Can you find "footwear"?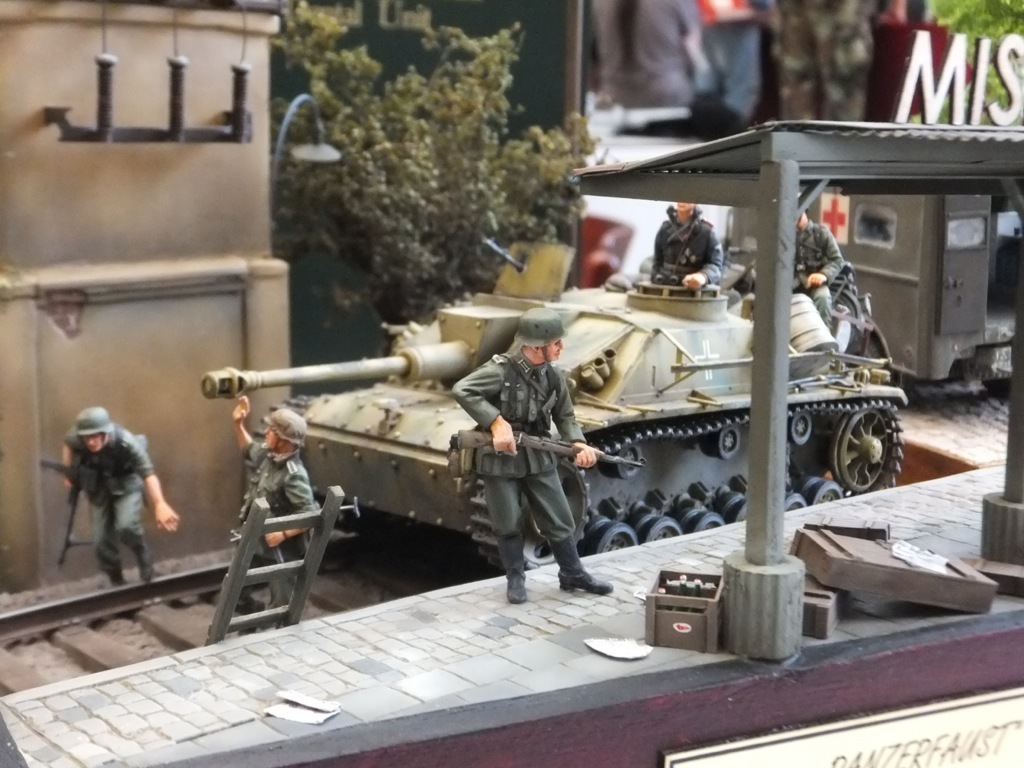
Yes, bounding box: left=553, top=537, right=610, bottom=592.
